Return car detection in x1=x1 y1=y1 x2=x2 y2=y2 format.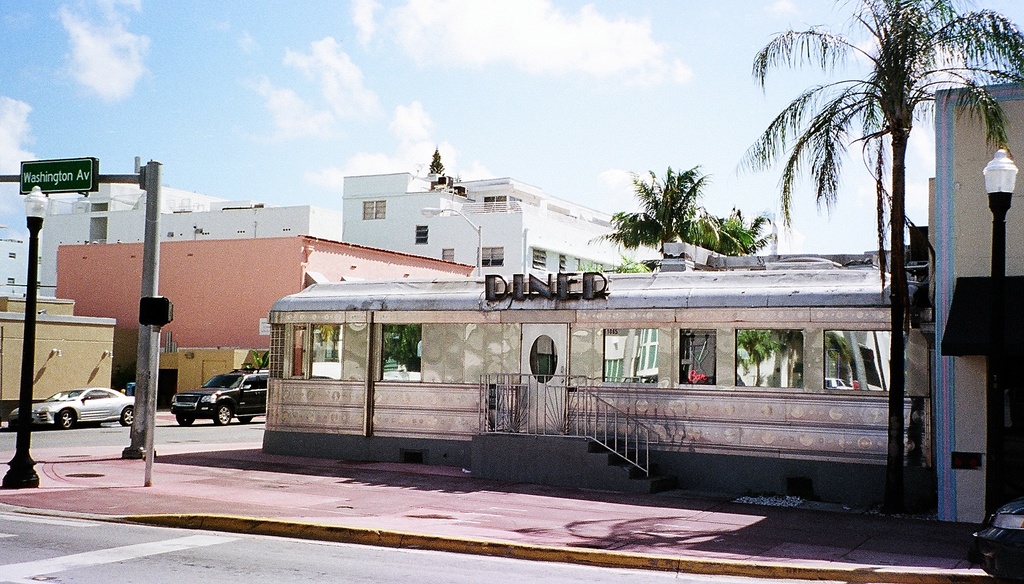
x1=169 y1=364 x2=271 y2=431.
